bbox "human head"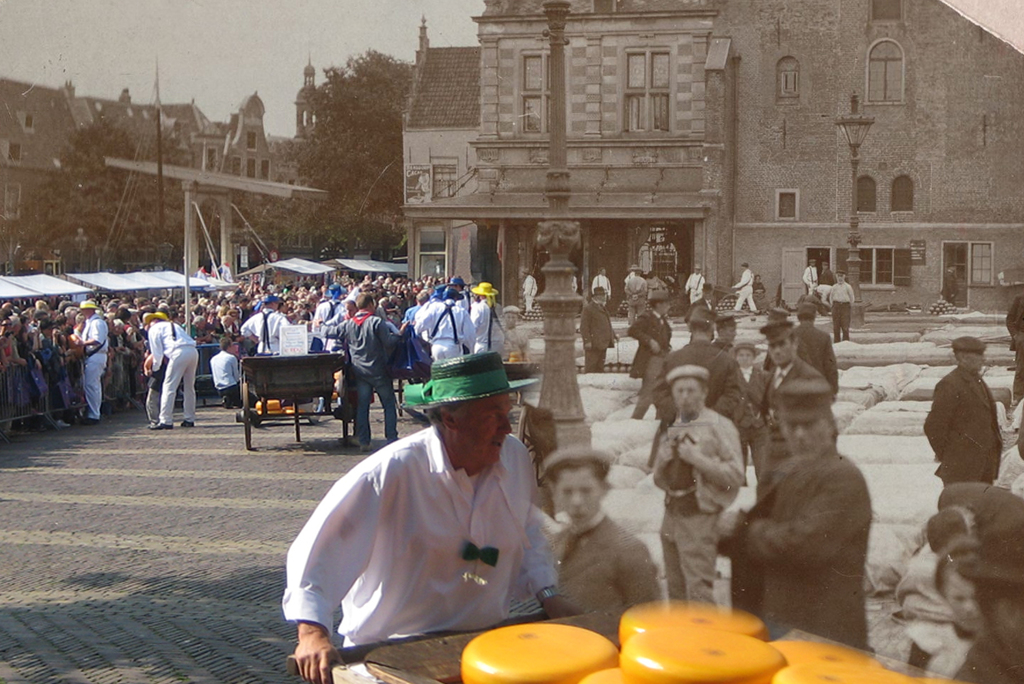
select_region(783, 377, 836, 463)
